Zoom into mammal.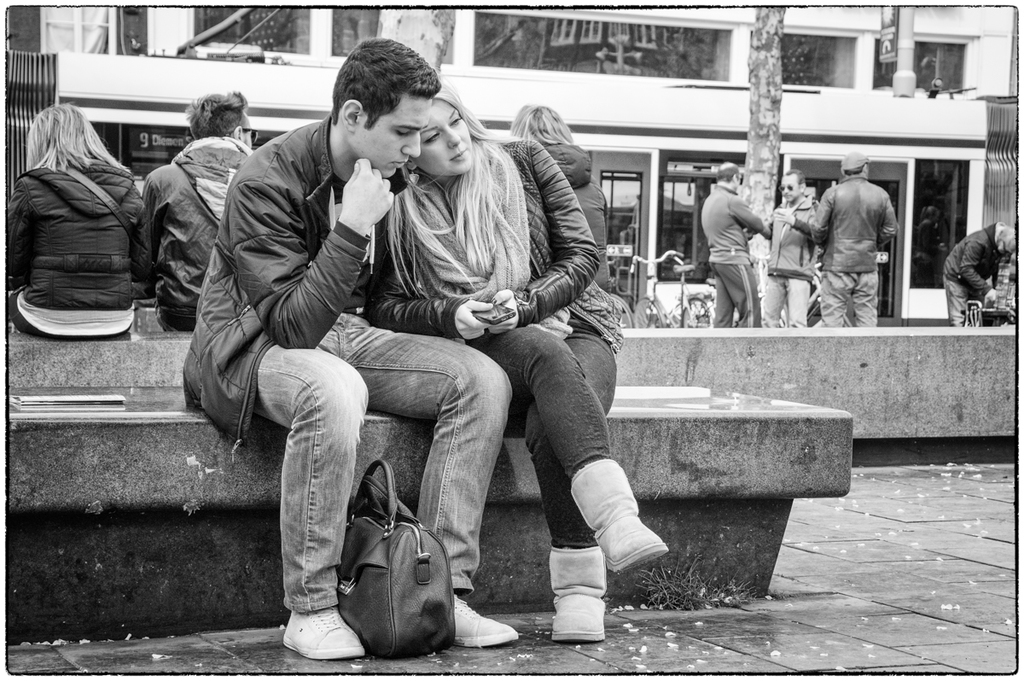
Zoom target: [left=763, top=164, right=817, bottom=327].
